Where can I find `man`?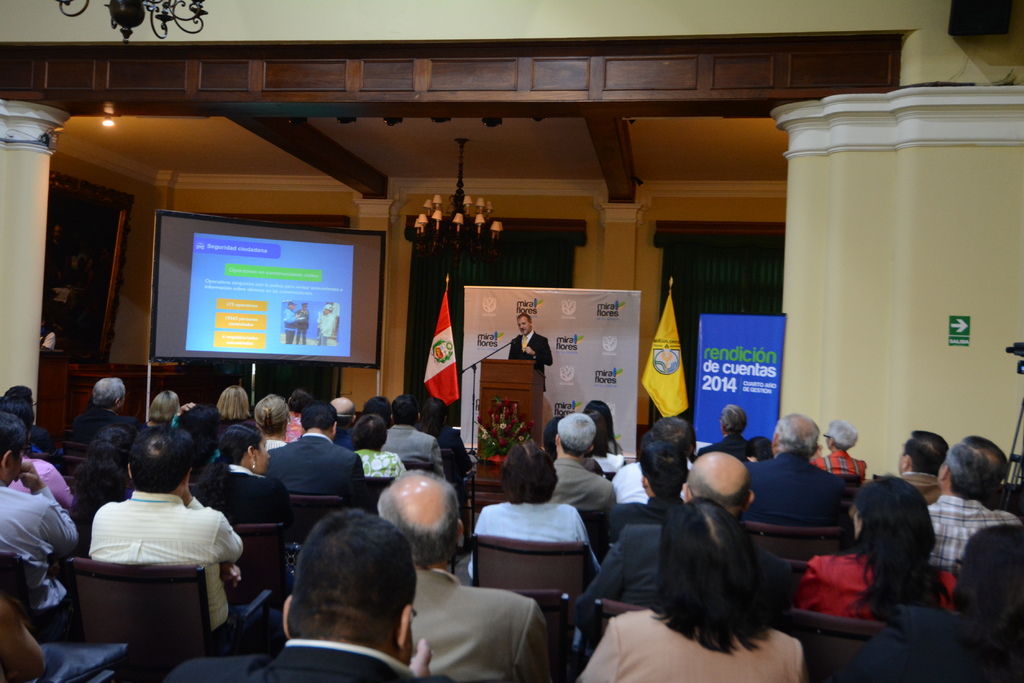
You can find it at BBox(378, 466, 568, 682).
